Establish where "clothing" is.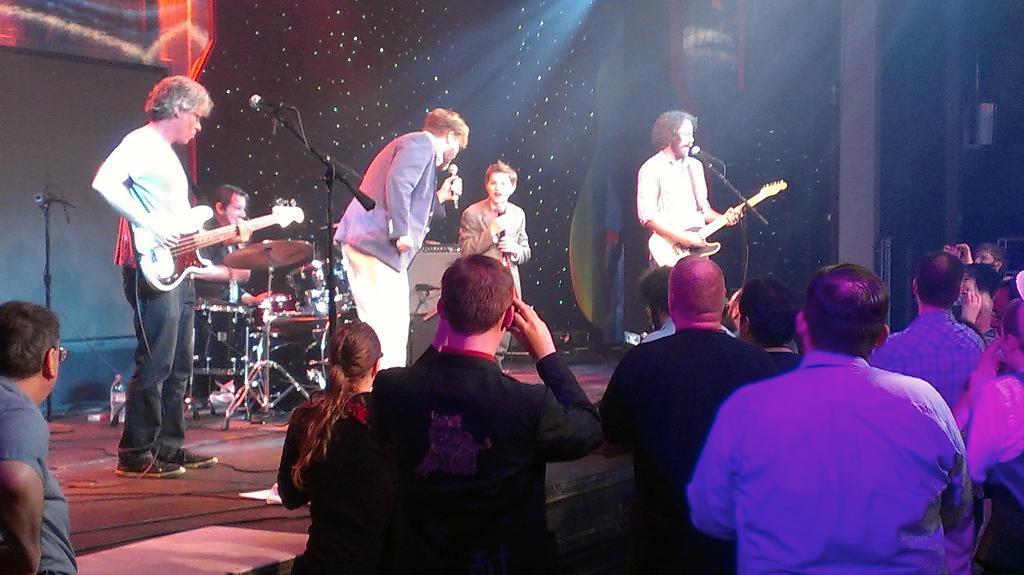
Established at [left=275, top=386, right=373, bottom=571].
